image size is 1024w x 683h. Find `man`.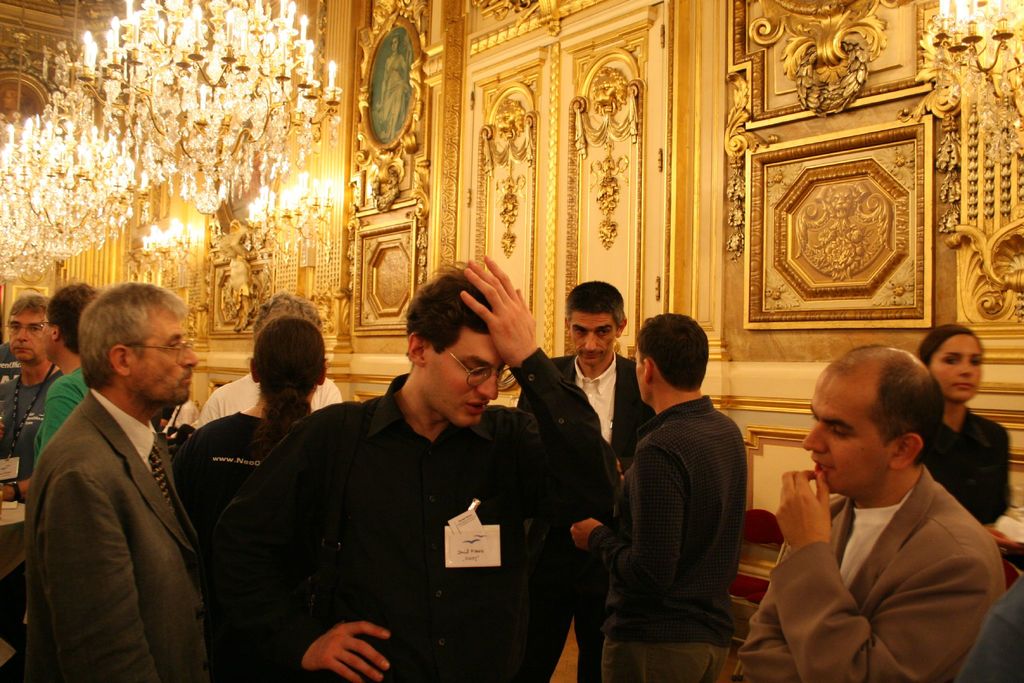
x1=207 y1=252 x2=625 y2=682.
